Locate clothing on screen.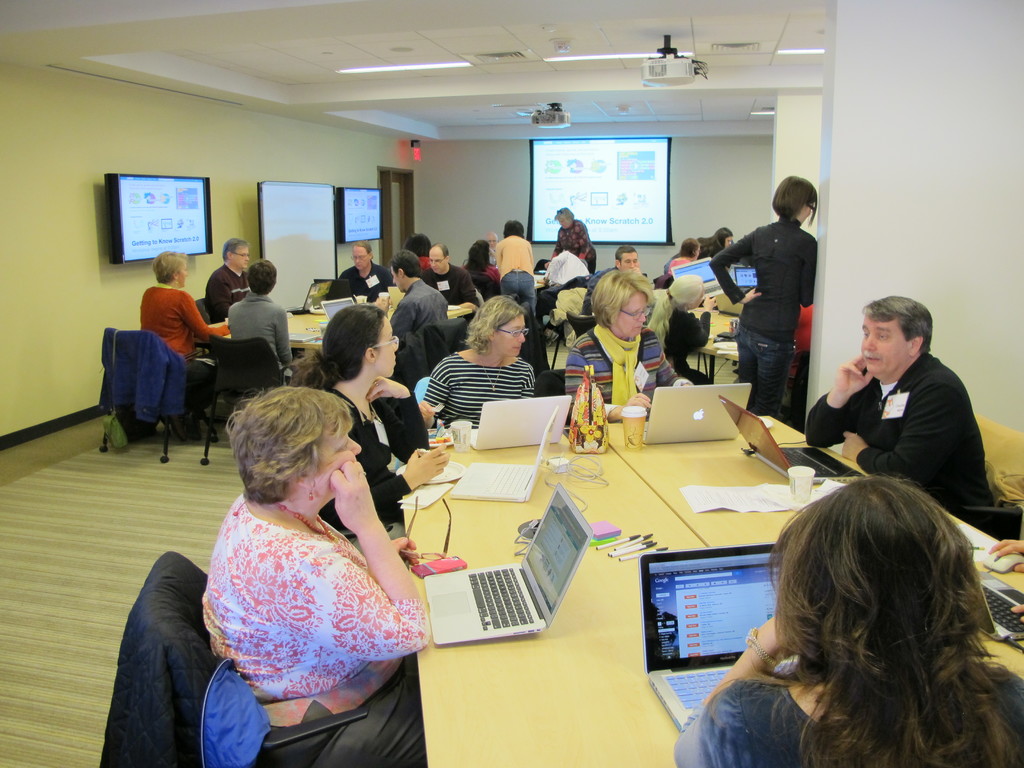
On screen at left=670, top=673, right=1023, bottom=767.
